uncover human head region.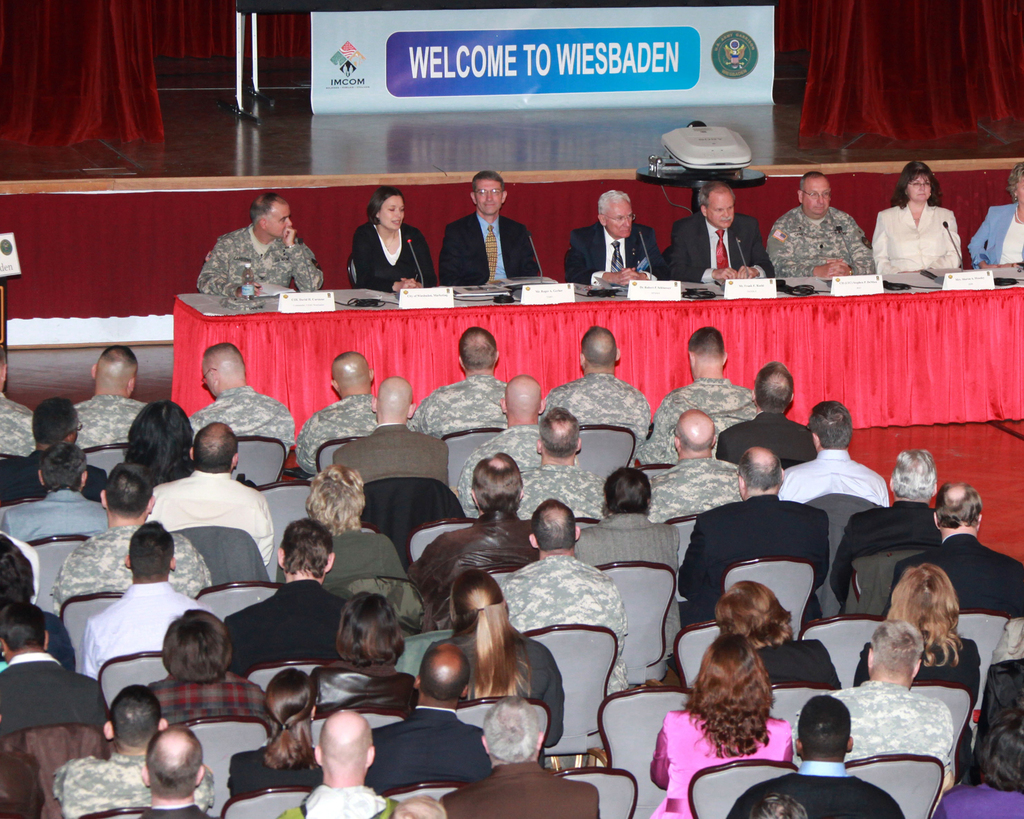
Uncovered: BBox(188, 419, 240, 473).
